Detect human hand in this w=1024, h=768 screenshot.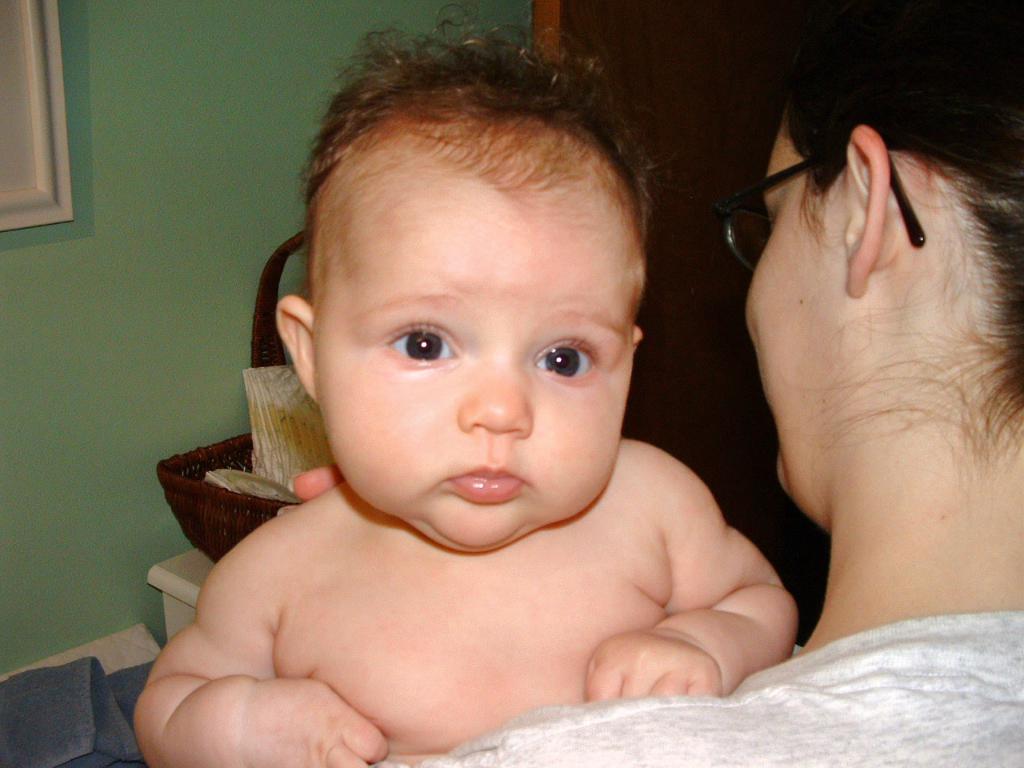
Detection: [586, 619, 724, 700].
